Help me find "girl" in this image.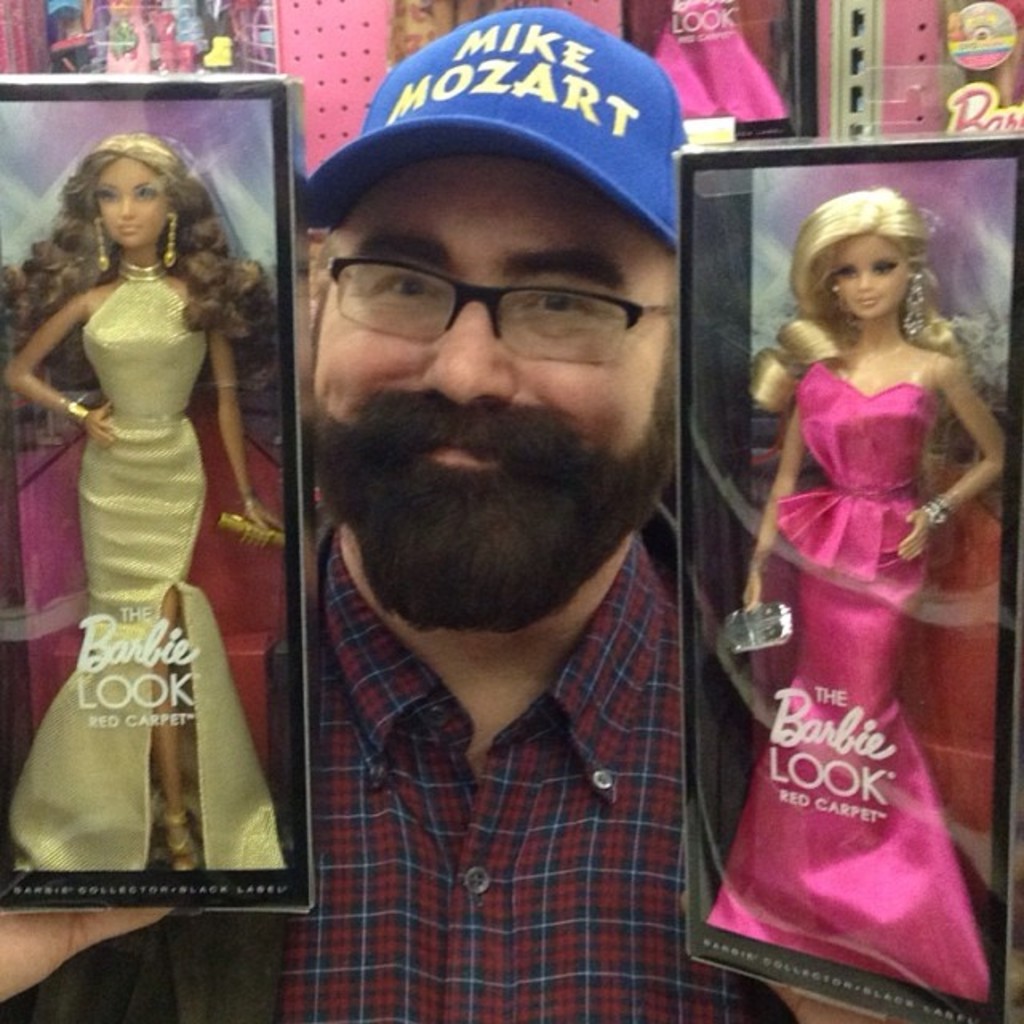
Found it: box=[706, 187, 986, 1003].
